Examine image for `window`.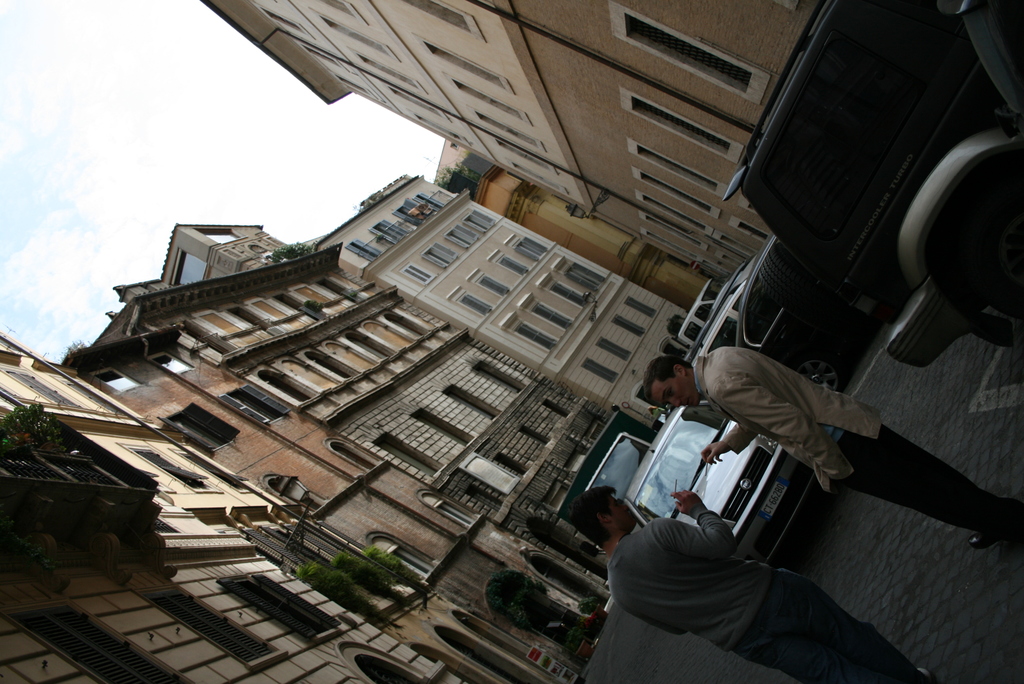
Examination result: locate(374, 437, 434, 477).
